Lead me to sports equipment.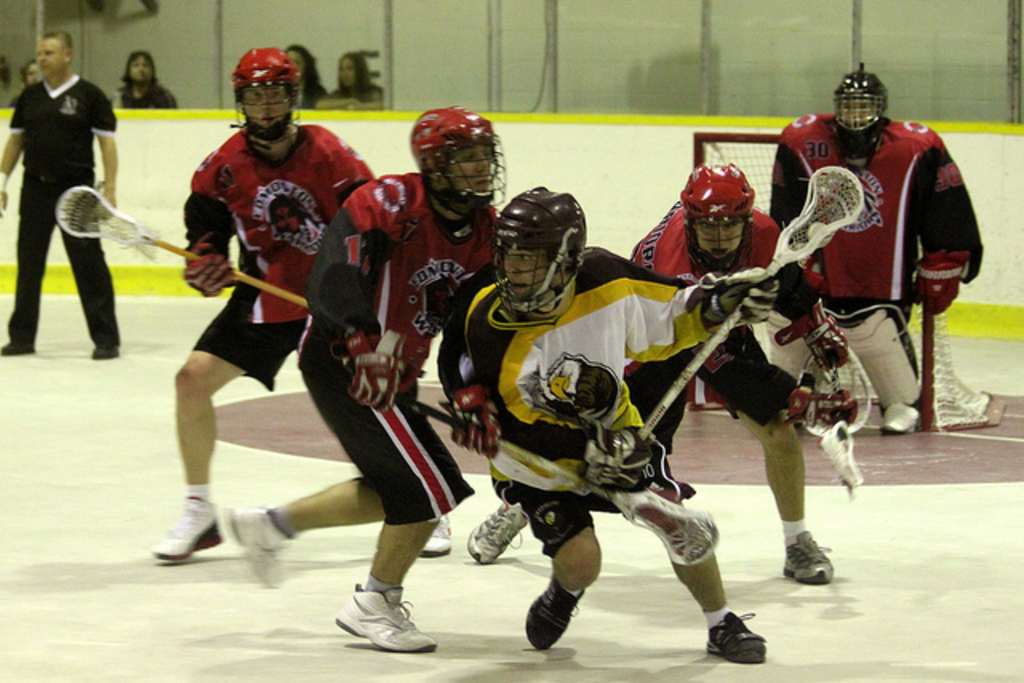
Lead to 776:384:845:430.
